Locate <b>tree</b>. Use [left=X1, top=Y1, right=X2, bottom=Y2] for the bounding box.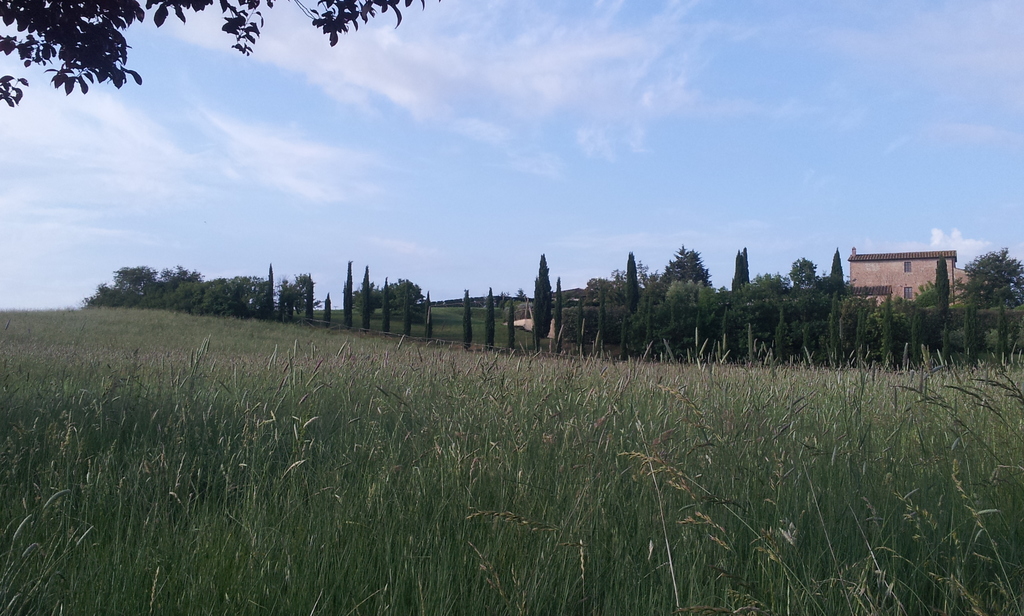
[left=528, top=250, right=550, bottom=345].
